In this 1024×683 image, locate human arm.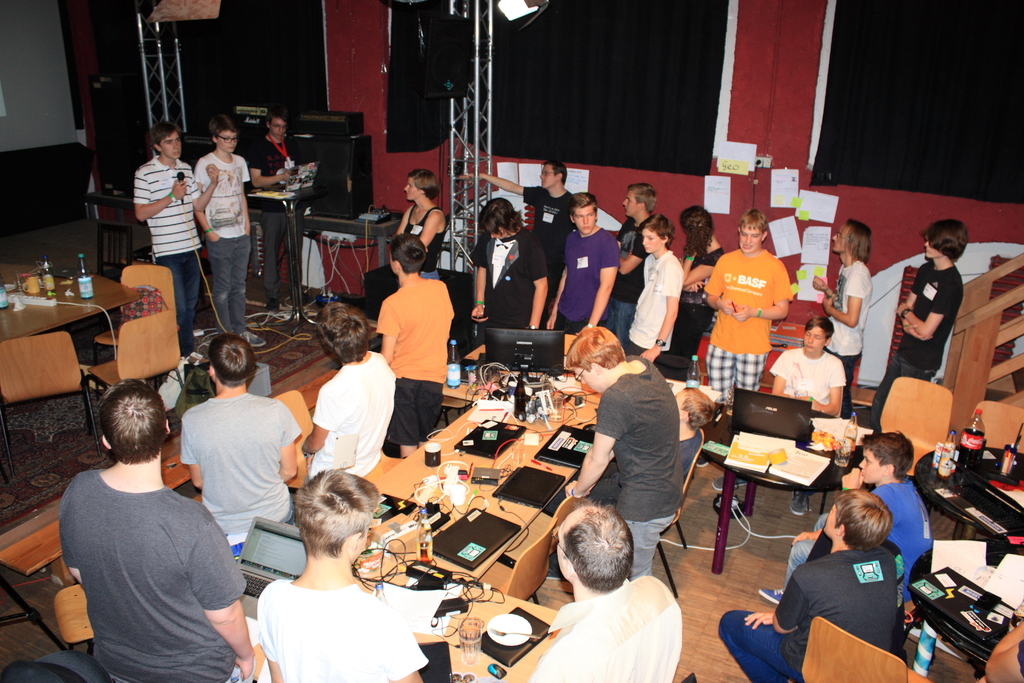
Bounding box: (765,350,788,396).
